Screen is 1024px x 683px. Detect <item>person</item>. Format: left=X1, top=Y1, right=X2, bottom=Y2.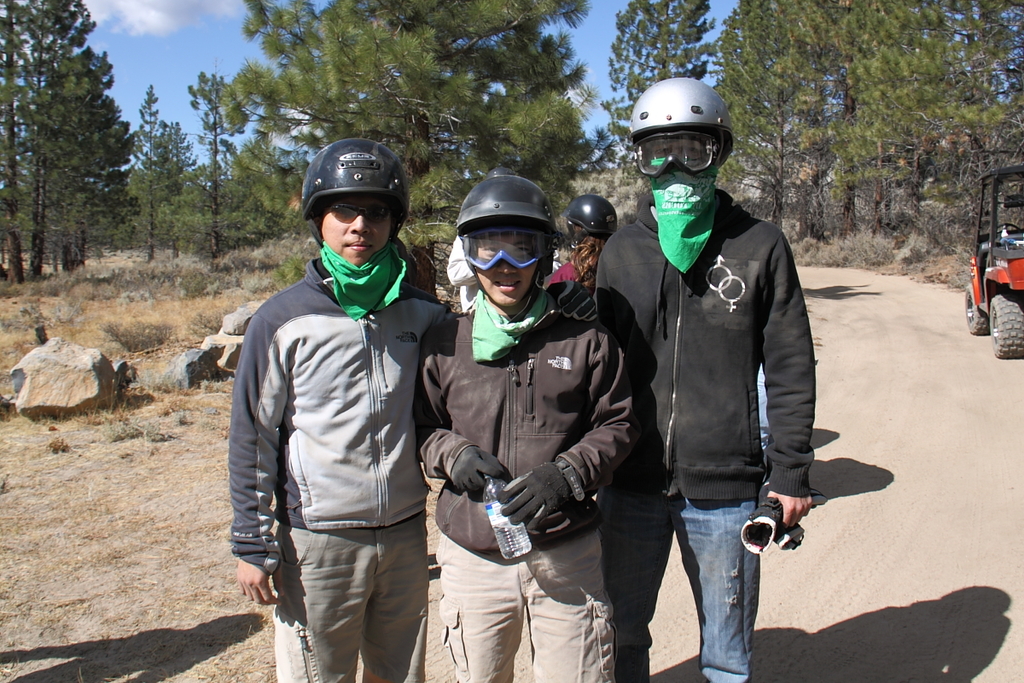
left=595, top=76, right=816, bottom=682.
